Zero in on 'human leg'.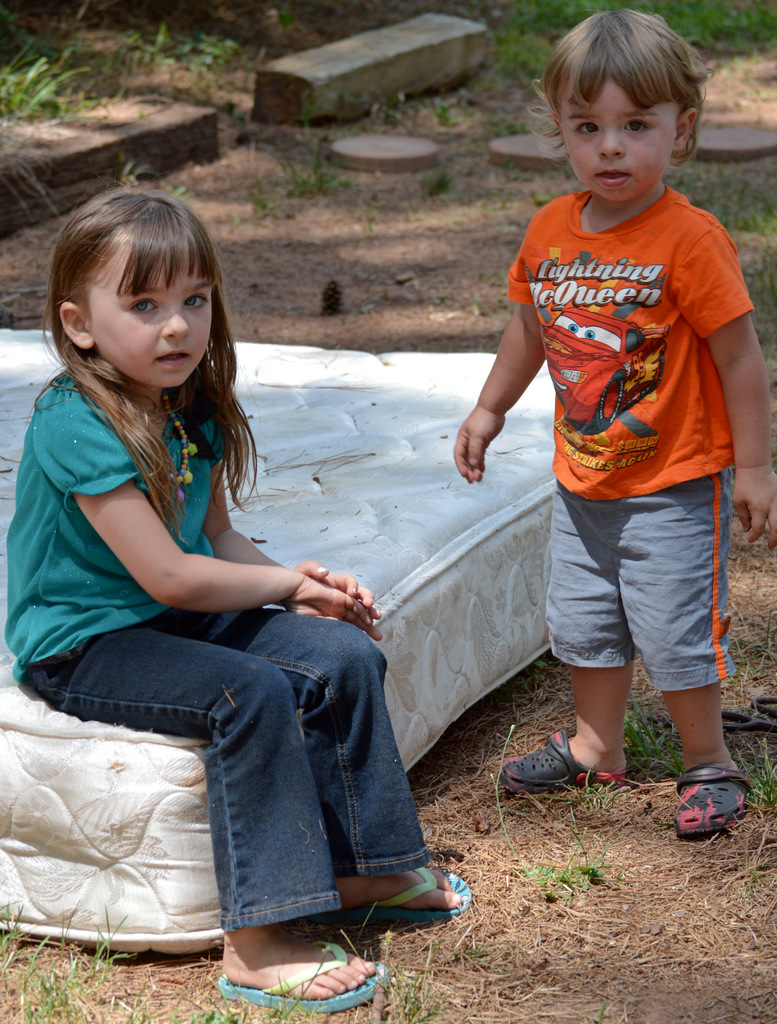
Zeroed in: crop(504, 488, 628, 790).
